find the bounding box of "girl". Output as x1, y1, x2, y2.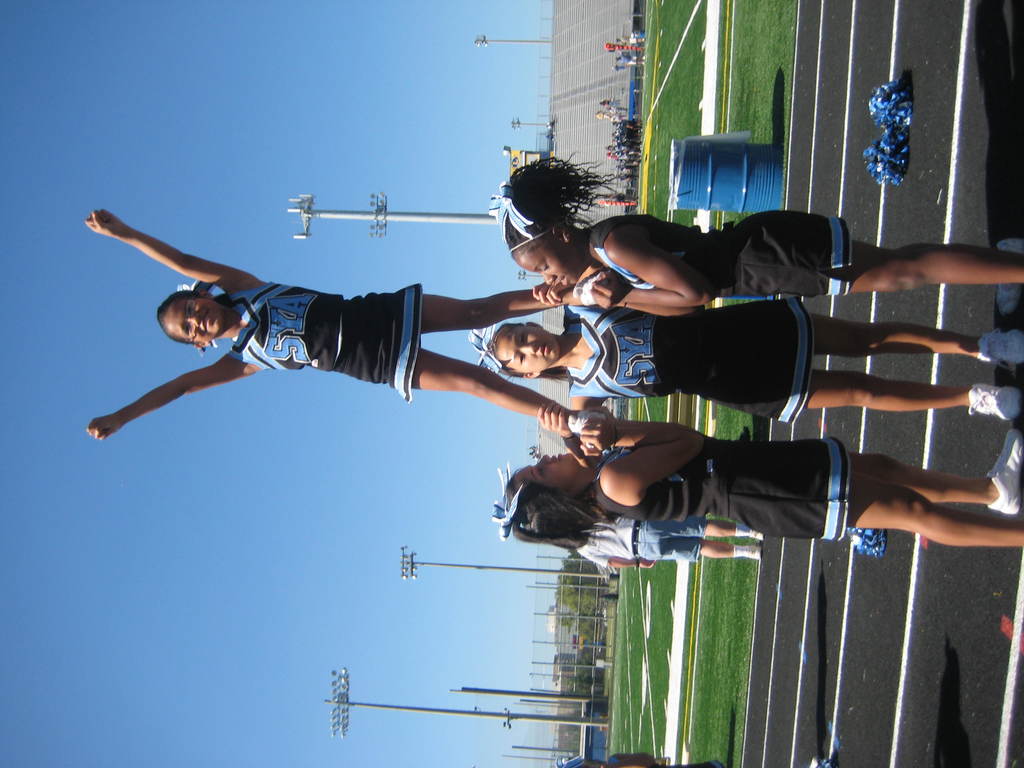
87, 207, 613, 442.
